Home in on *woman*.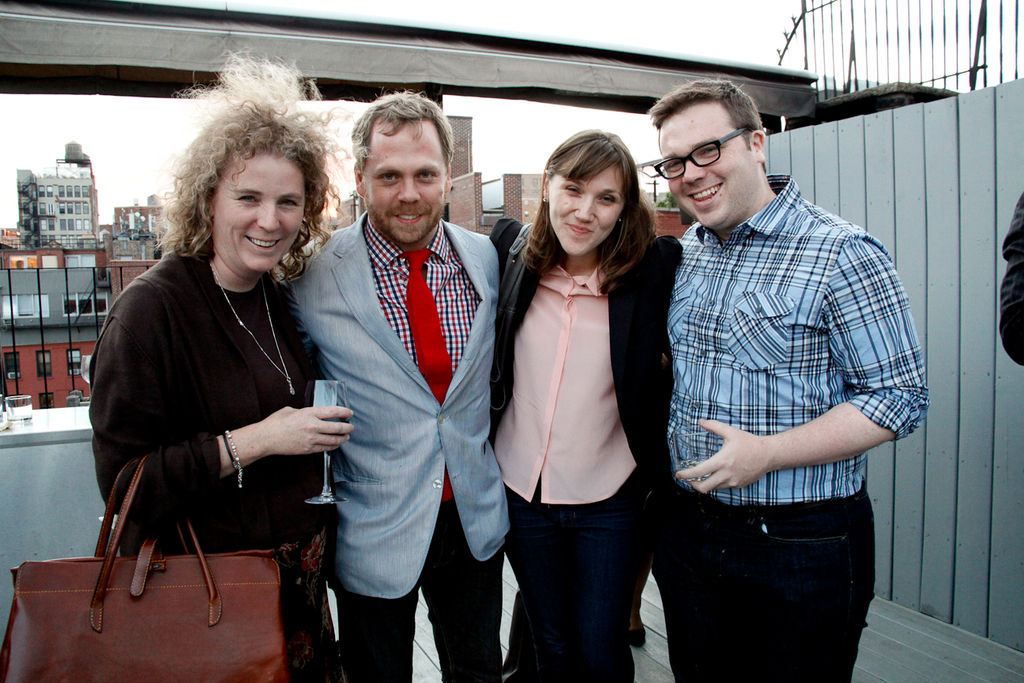
Homed in at Rect(96, 86, 344, 662).
